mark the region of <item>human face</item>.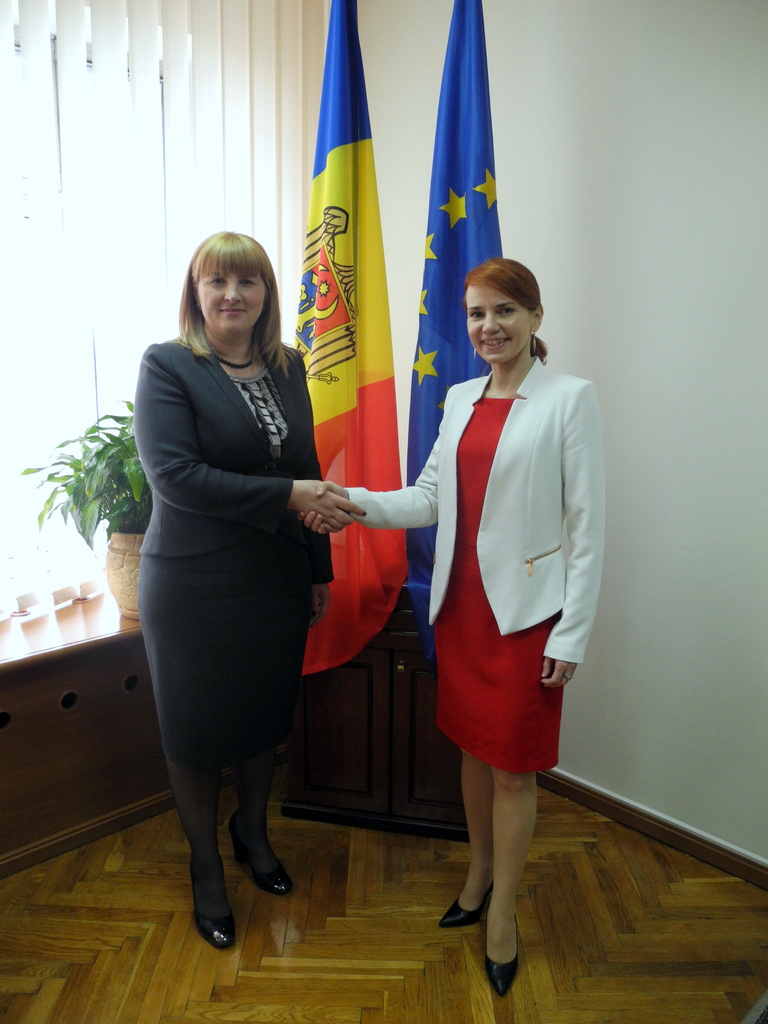
Region: region(197, 271, 265, 335).
